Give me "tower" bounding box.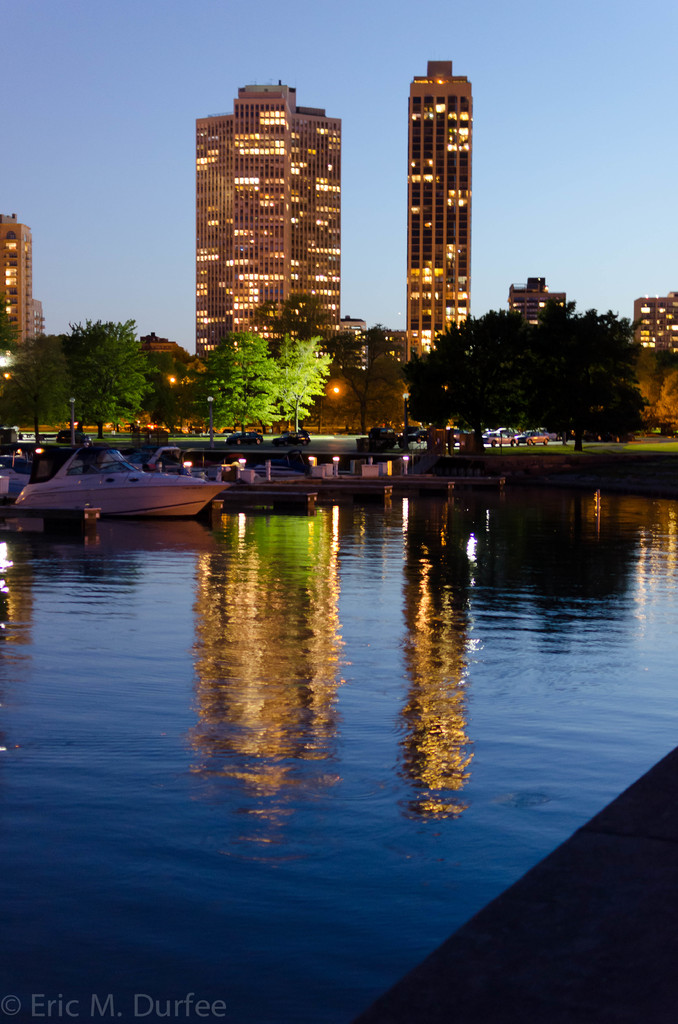
(x1=504, y1=273, x2=571, y2=314).
